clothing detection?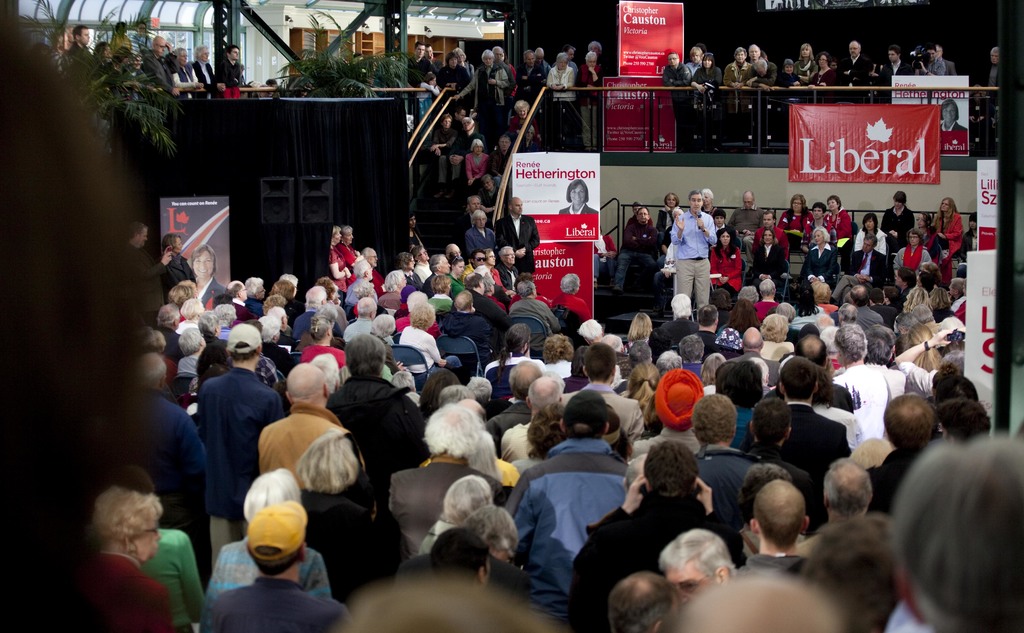
(335,318,375,343)
